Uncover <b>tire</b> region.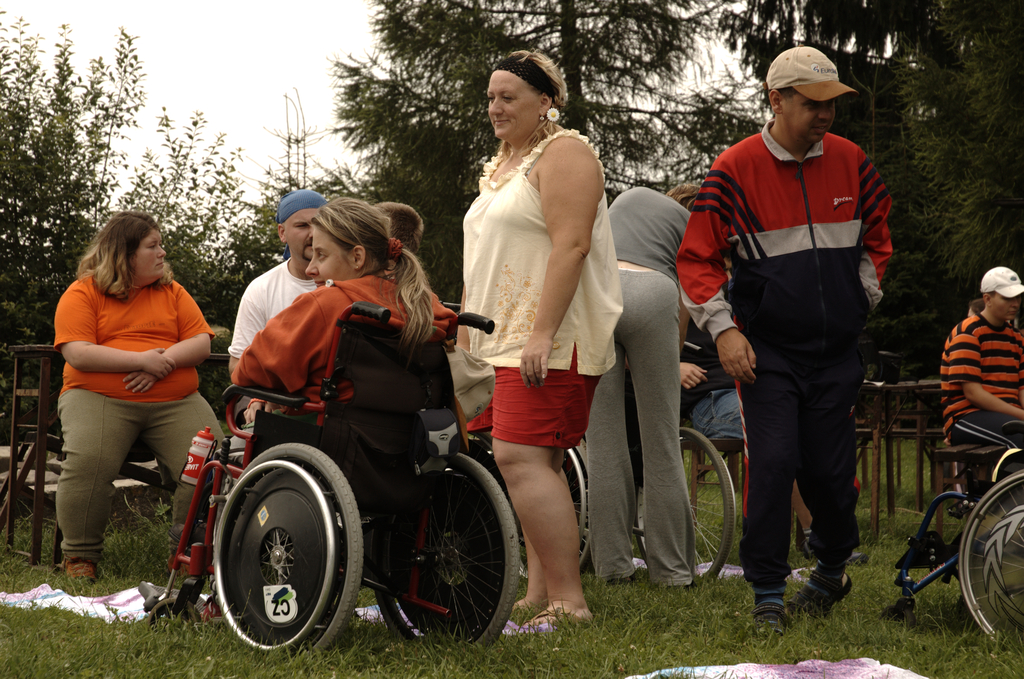
Uncovered: Rect(206, 441, 344, 659).
